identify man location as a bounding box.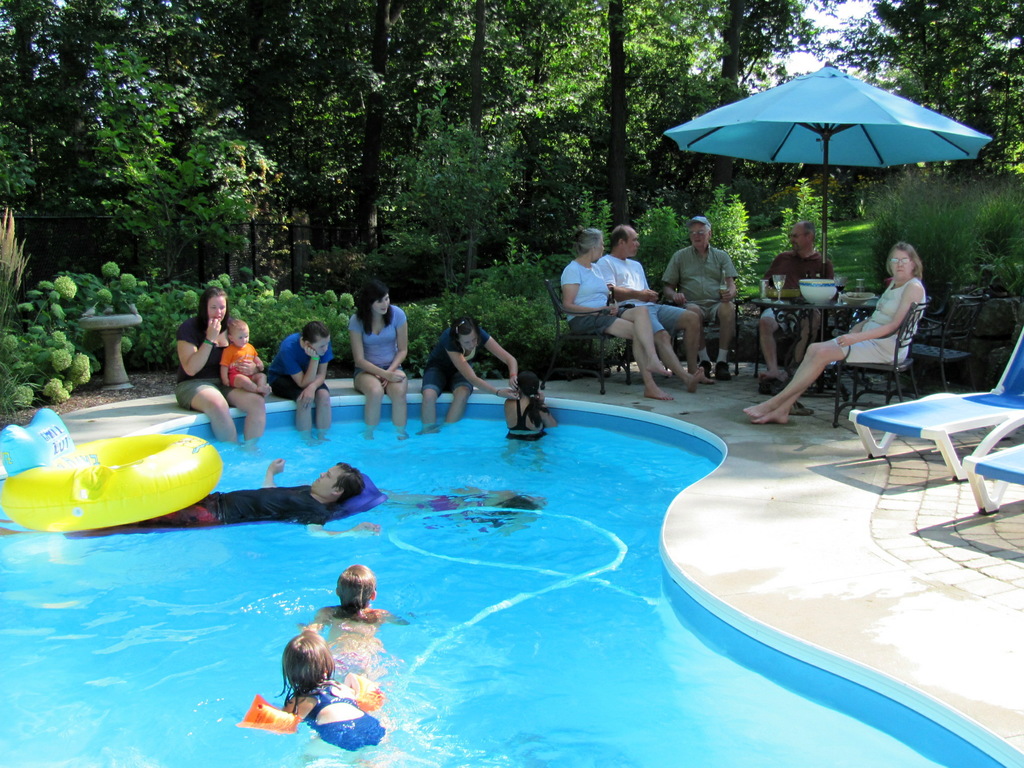
(659, 214, 739, 383).
